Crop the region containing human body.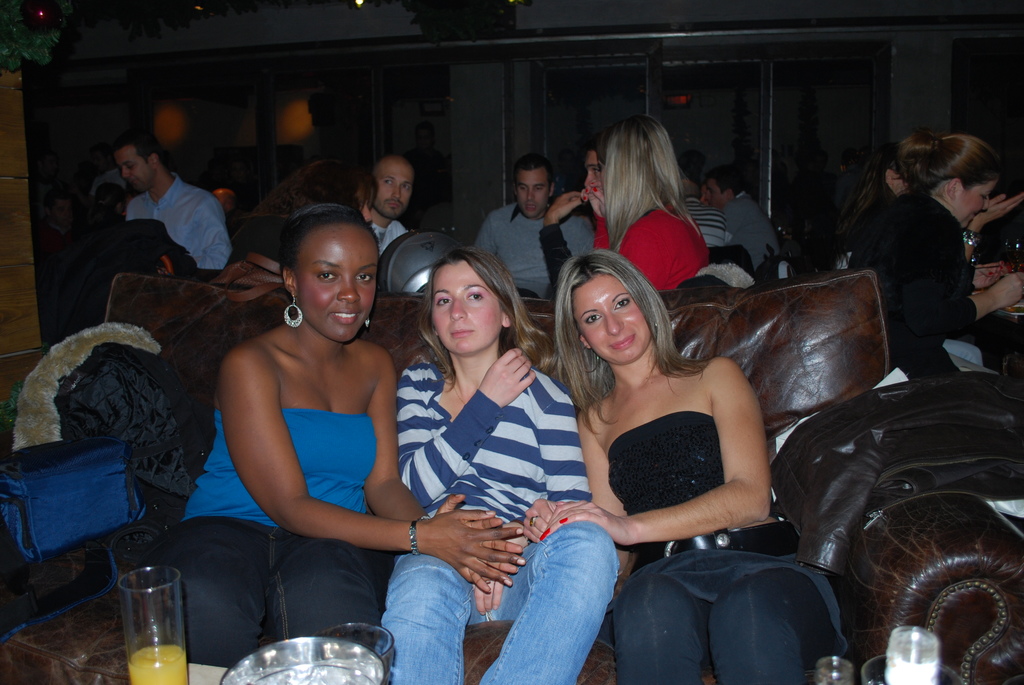
Crop region: locate(260, 155, 384, 227).
